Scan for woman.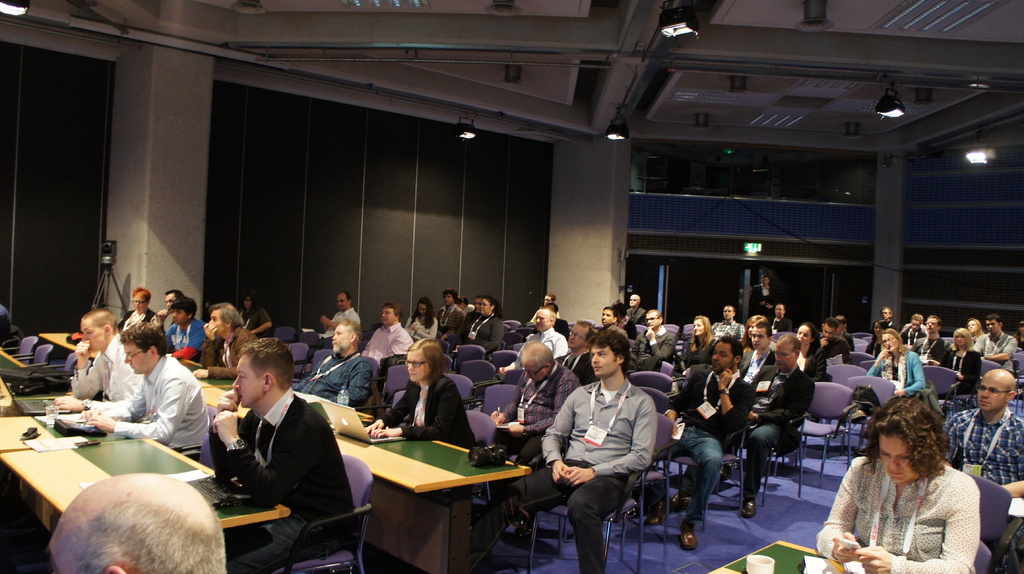
Scan result: detection(795, 323, 826, 383).
